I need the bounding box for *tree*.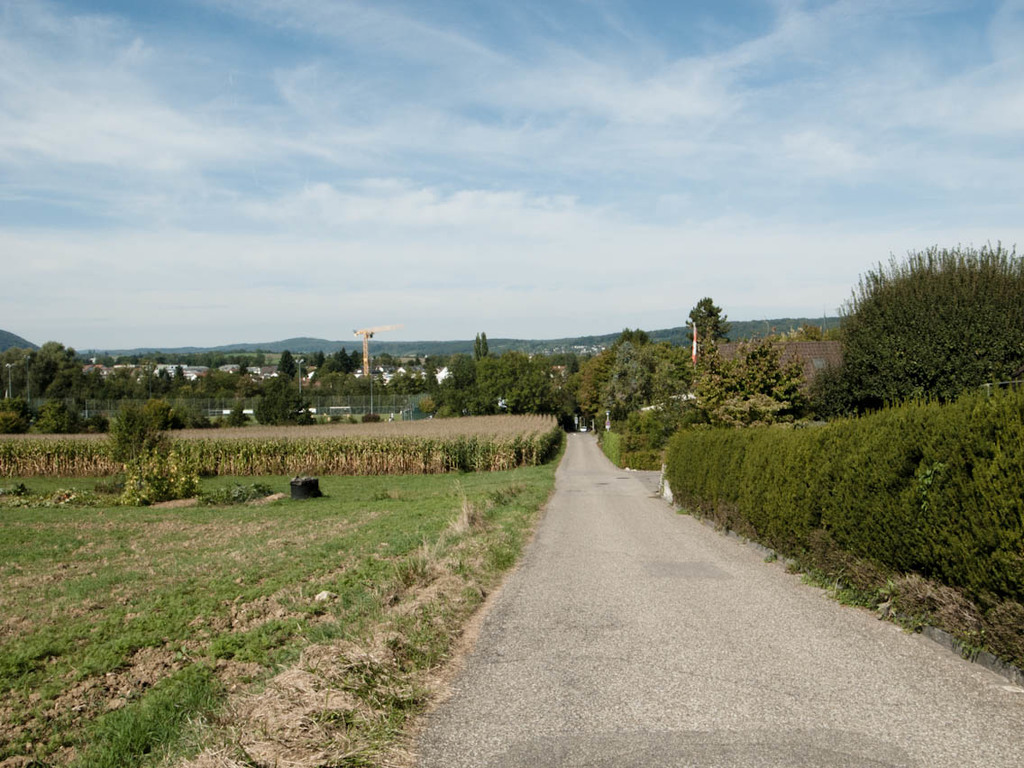
Here it is: rect(686, 330, 813, 426).
